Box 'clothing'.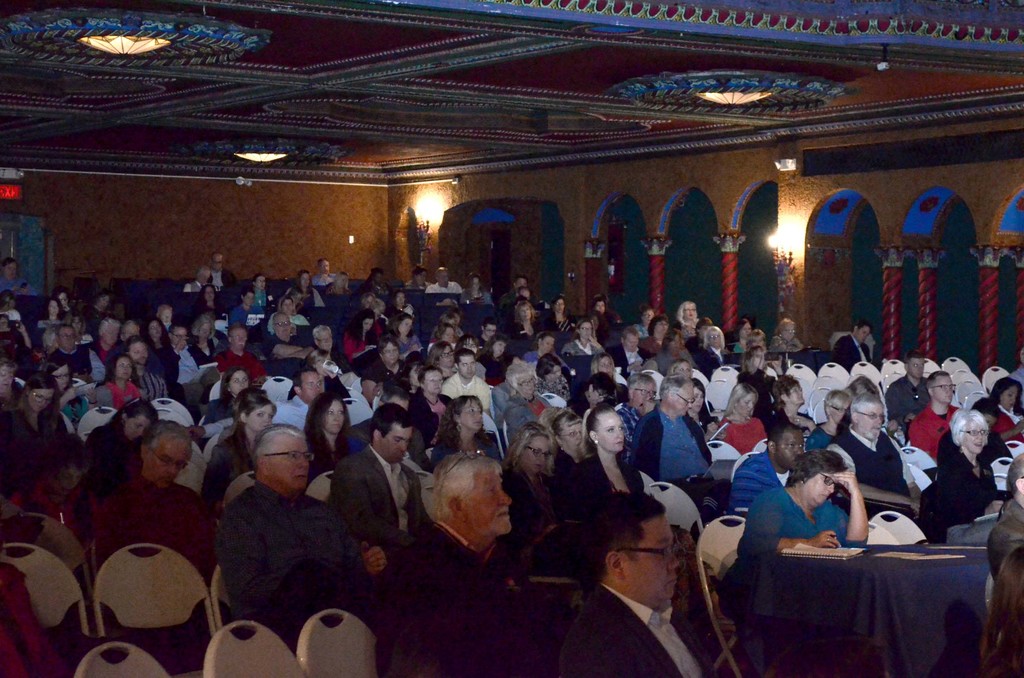
(607,341,650,382).
